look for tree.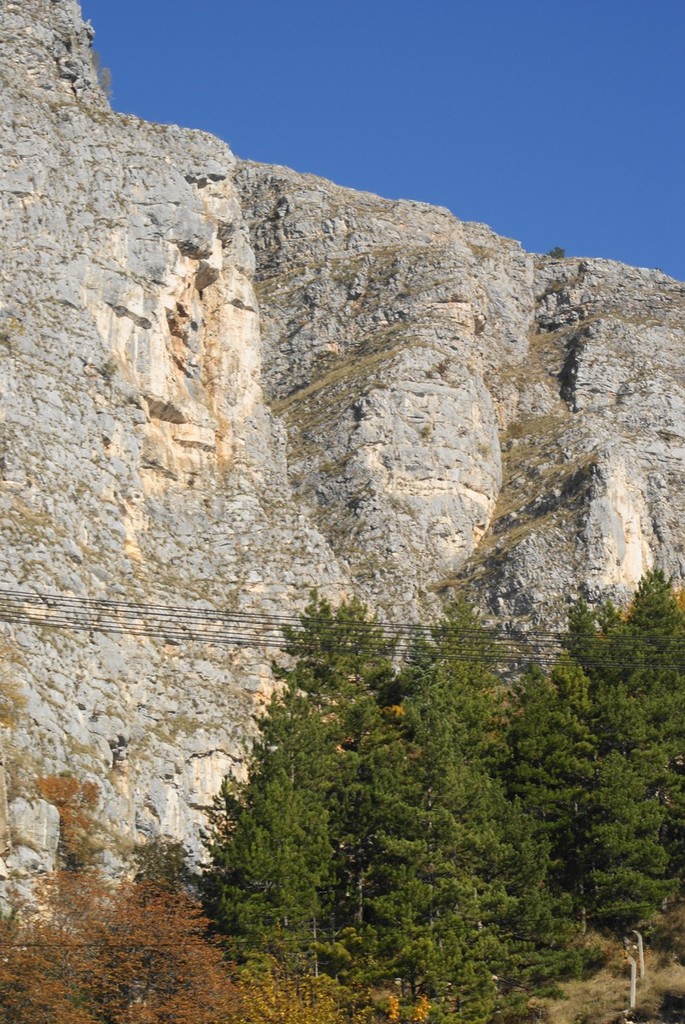
Found: [x1=630, y1=568, x2=684, y2=894].
